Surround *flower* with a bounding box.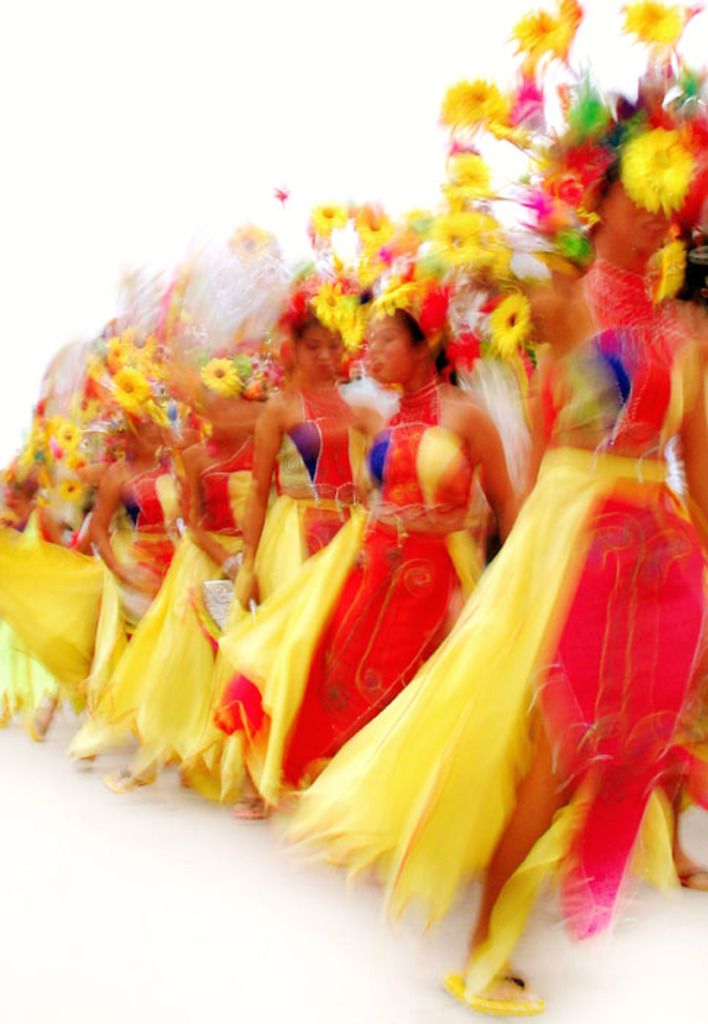
(484, 294, 531, 364).
